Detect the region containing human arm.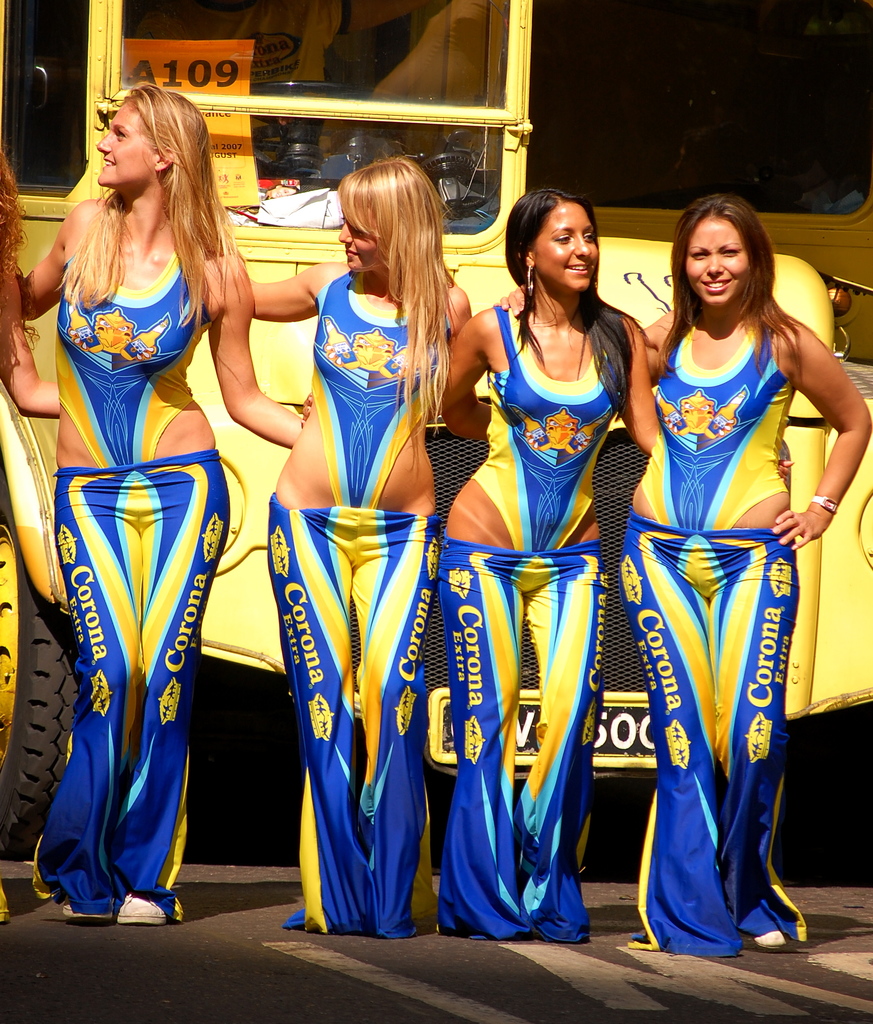
{"left": 0, "top": 252, "right": 69, "bottom": 428}.
